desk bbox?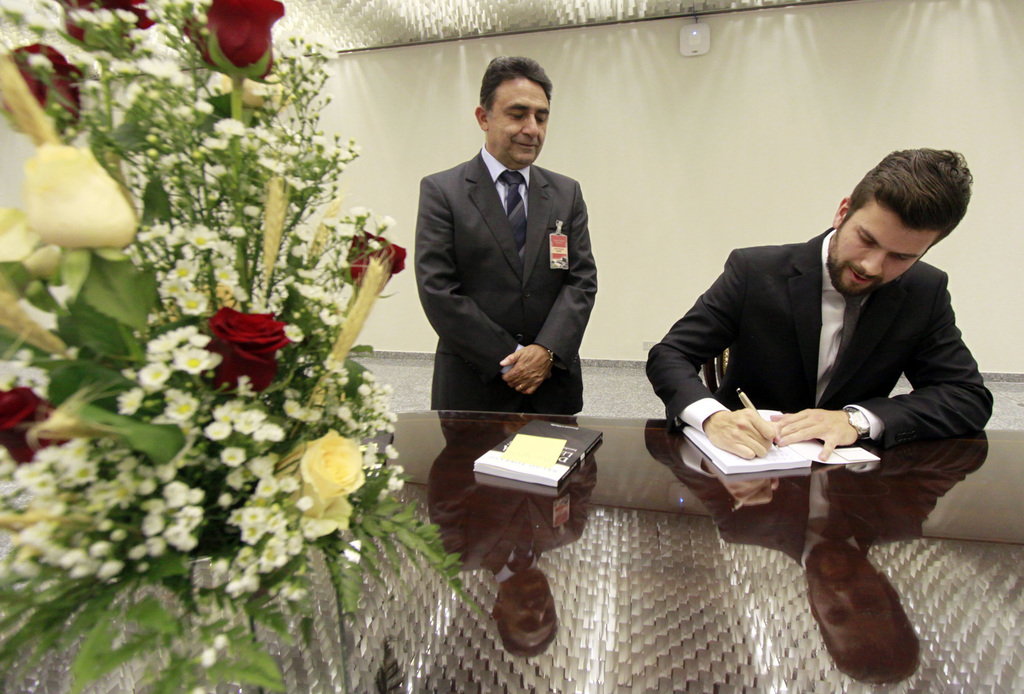
<bbox>0, 407, 1023, 693</bbox>
